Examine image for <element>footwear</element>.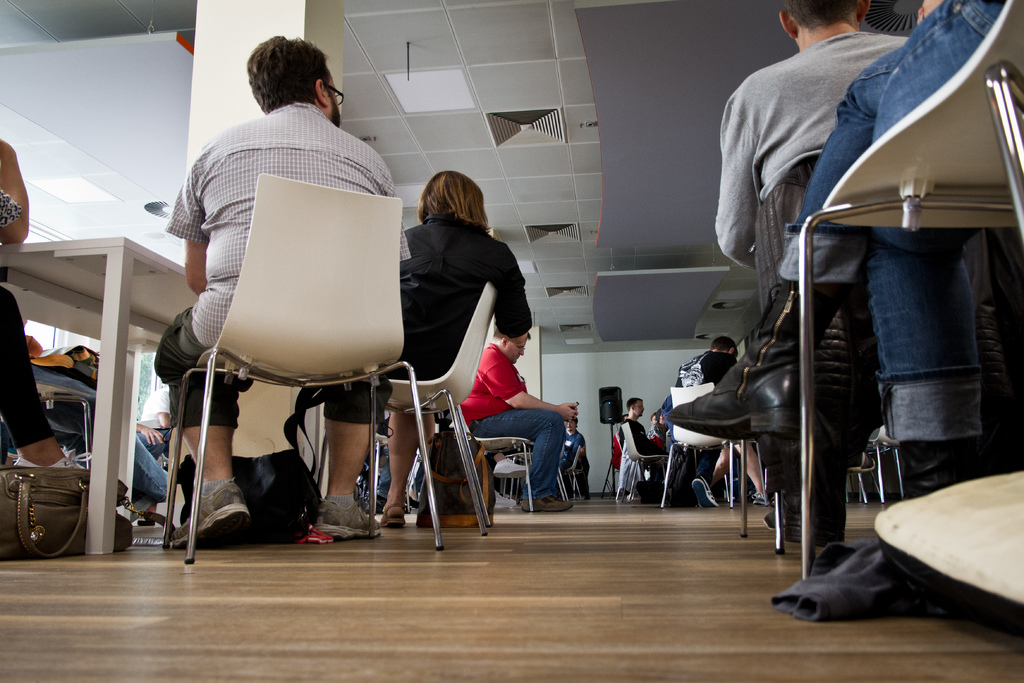
Examination result: (left=172, top=479, right=248, bottom=547).
